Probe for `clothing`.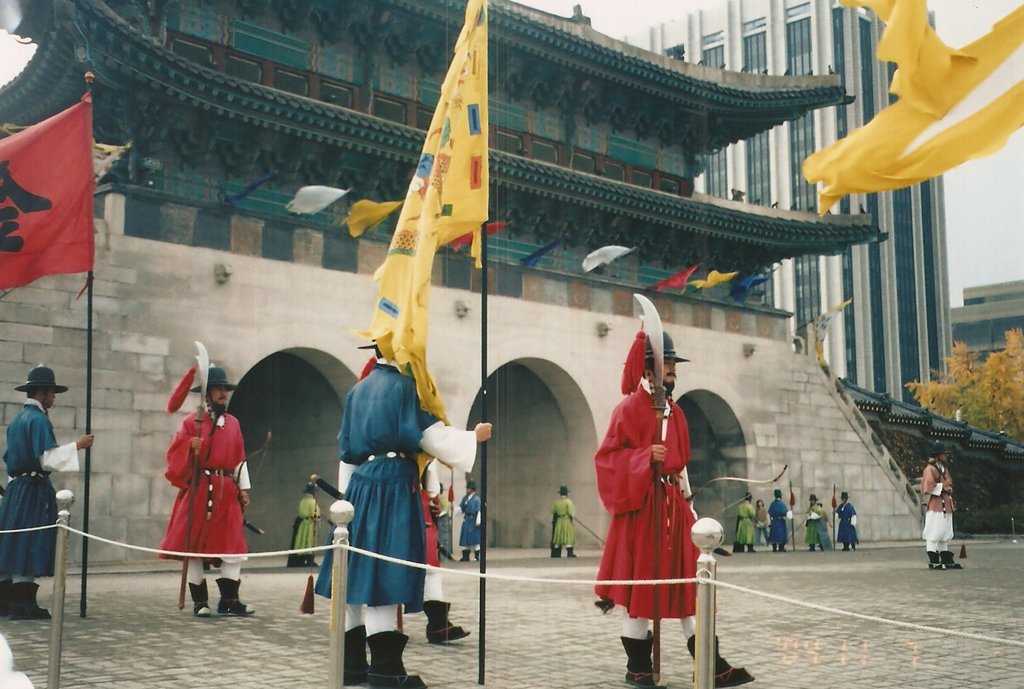
Probe result: (left=553, top=498, right=575, bottom=546).
